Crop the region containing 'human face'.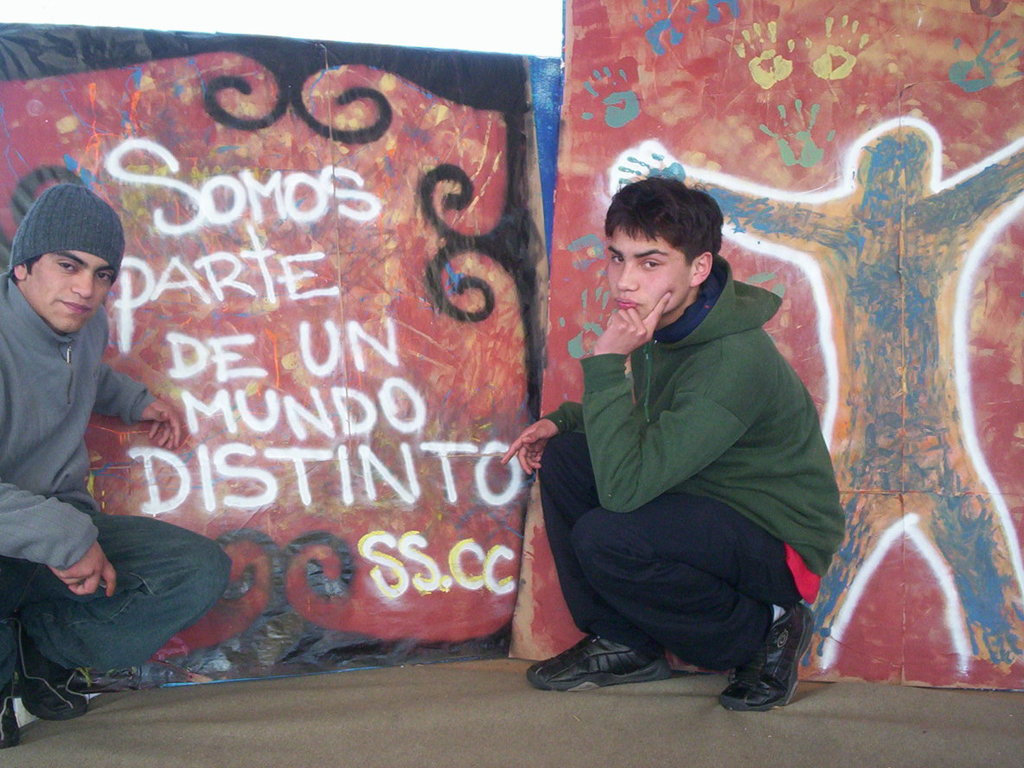
Crop region: select_region(608, 225, 688, 317).
